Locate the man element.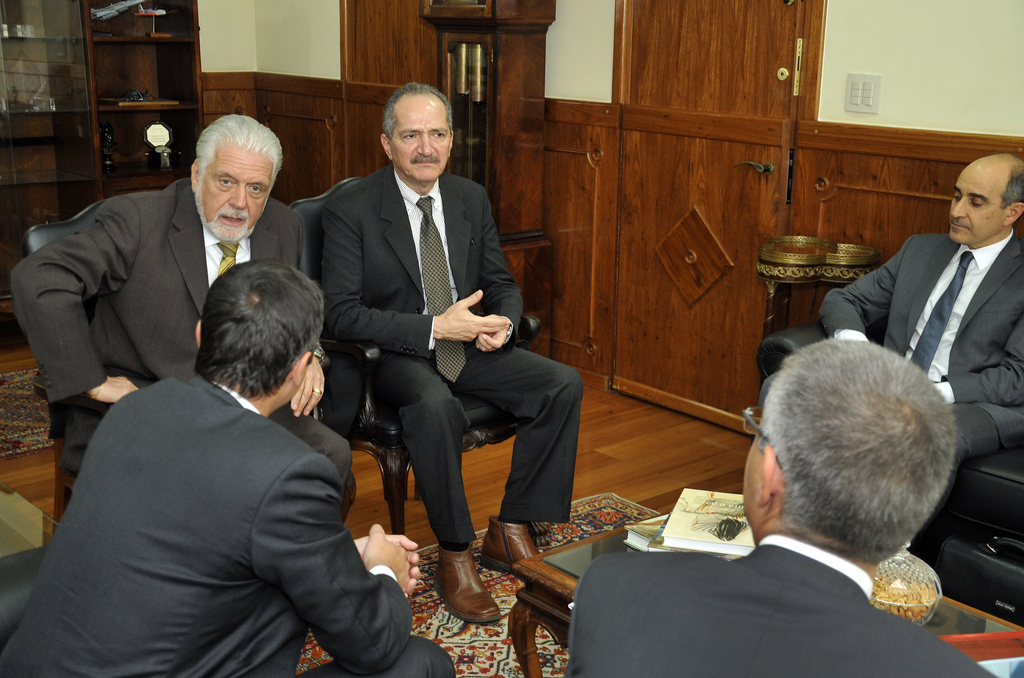
Element bbox: pyautogui.locateOnScreen(0, 261, 458, 677).
